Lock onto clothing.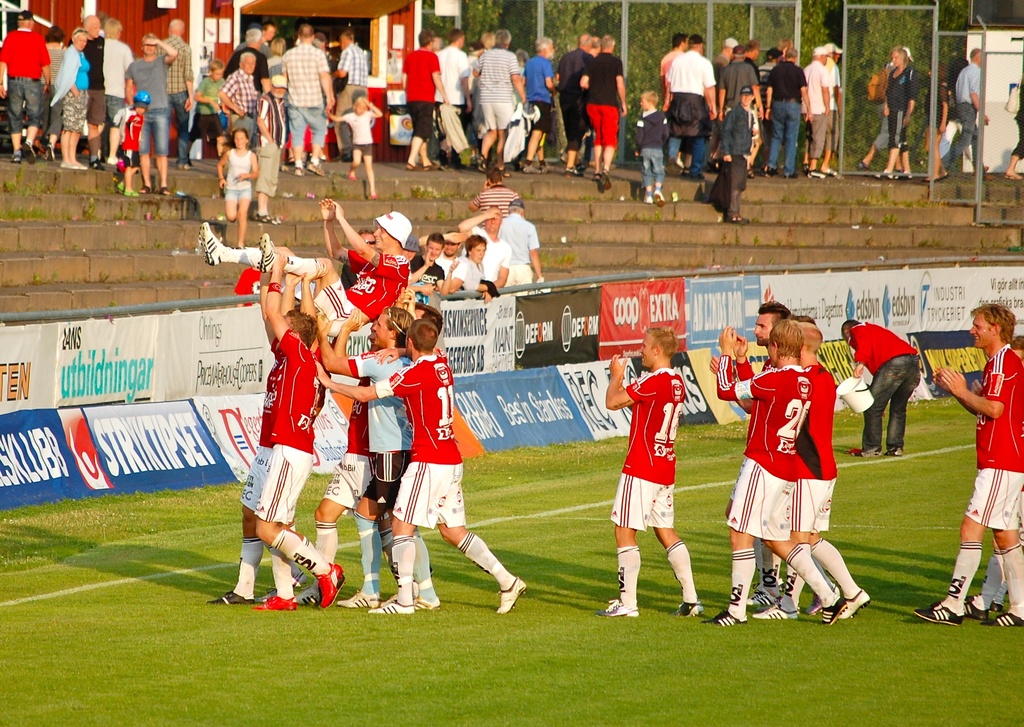
Locked: Rect(355, 142, 374, 156).
